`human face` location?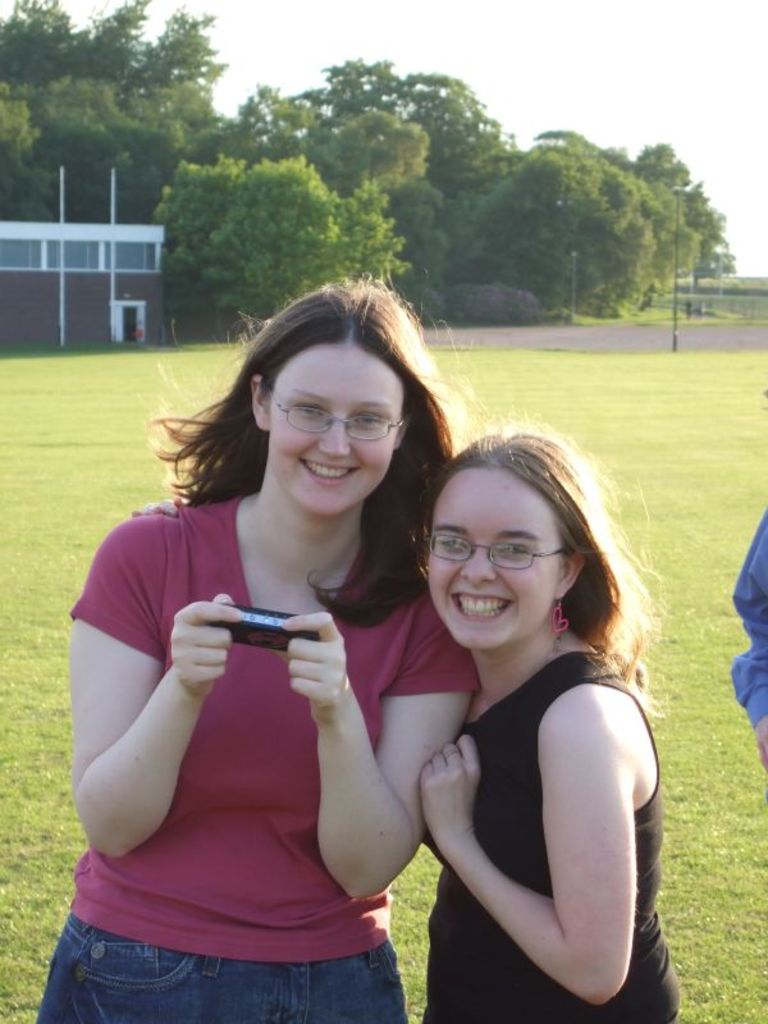
(x1=268, y1=349, x2=402, y2=513)
